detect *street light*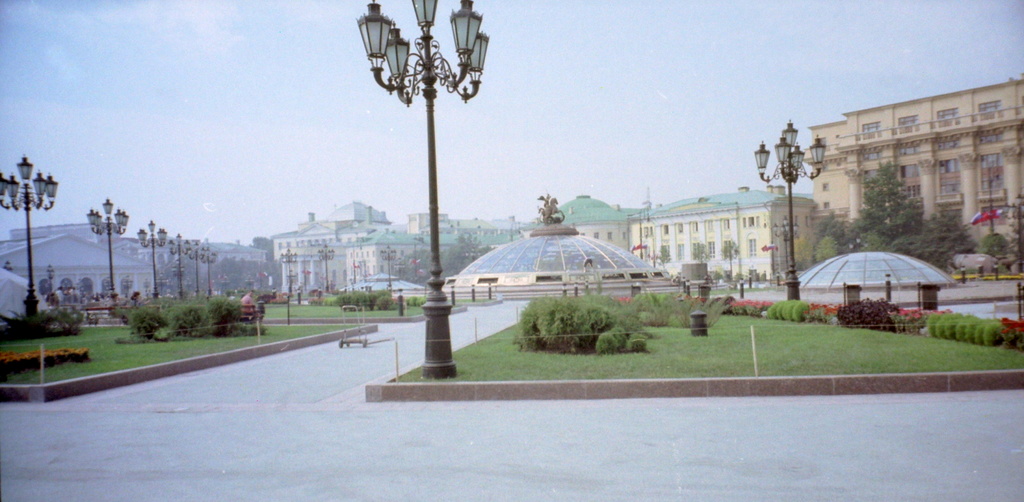
l=133, t=215, r=168, b=299
